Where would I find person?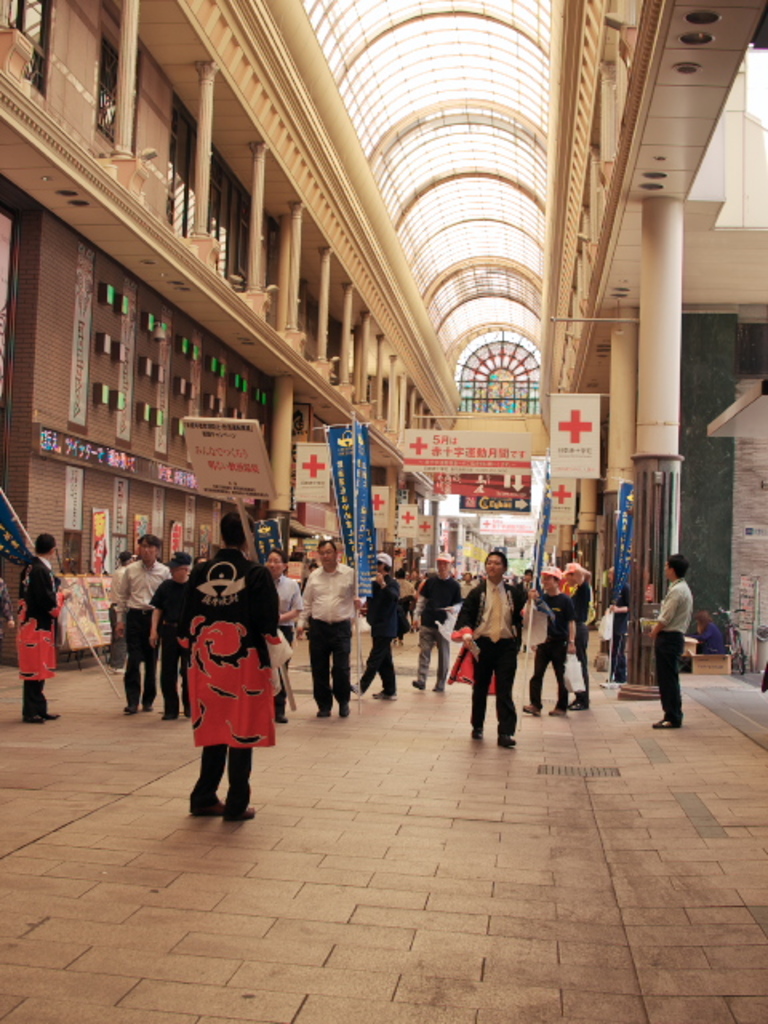
At <region>650, 544, 682, 730</region>.
